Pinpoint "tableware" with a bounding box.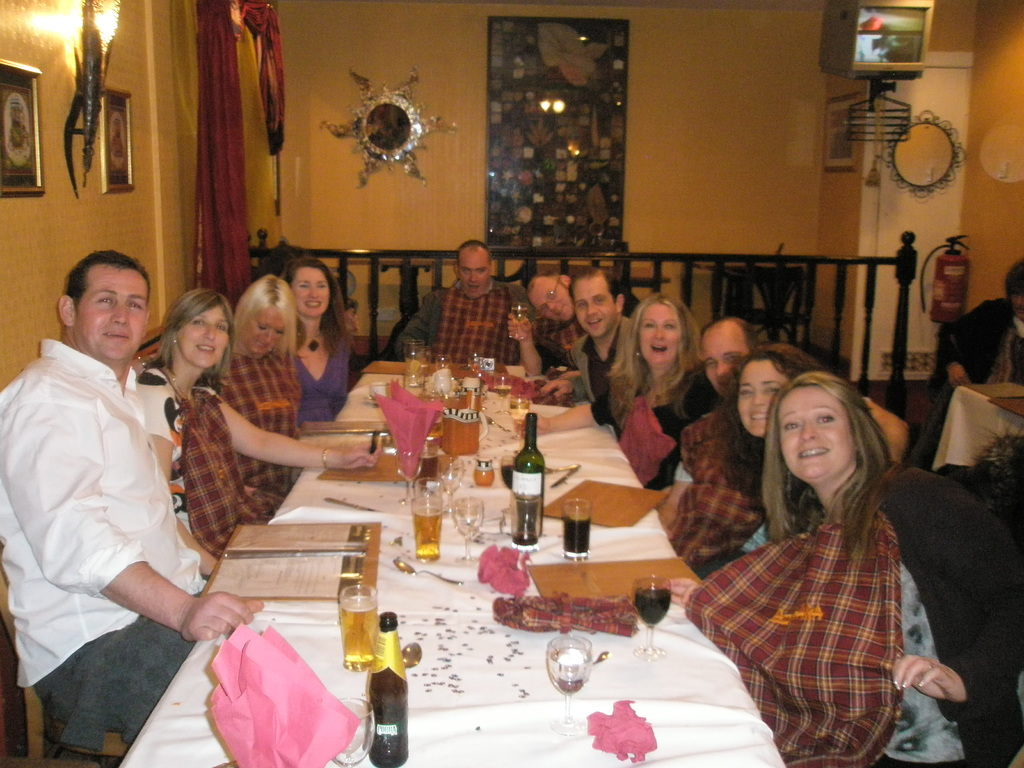
x1=436, y1=352, x2=454, y2=401.
